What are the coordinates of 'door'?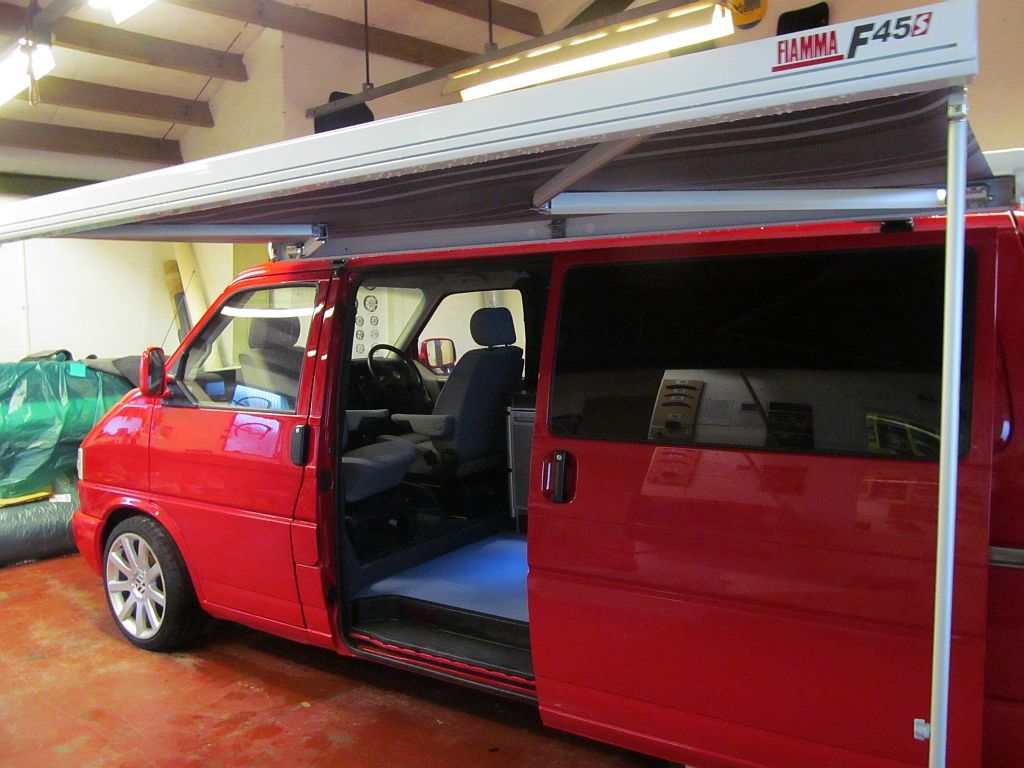
x1=145, y1=273, x2=334, y2=629.
